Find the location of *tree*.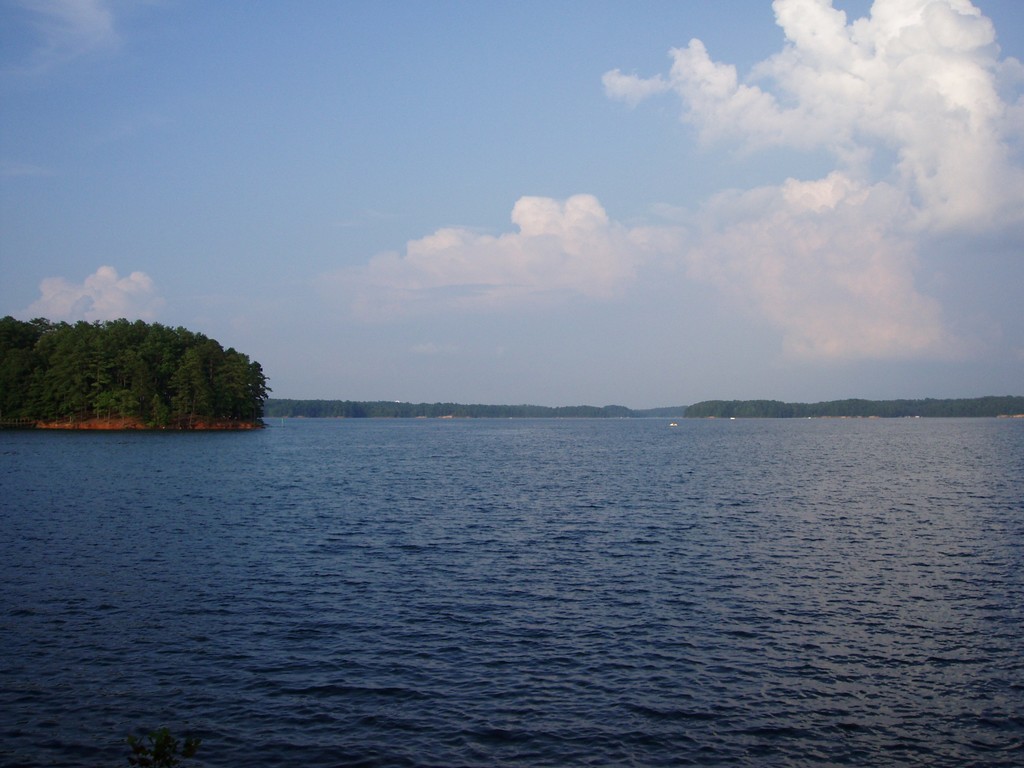
Location: bbox(46, 305, 275, 431).
